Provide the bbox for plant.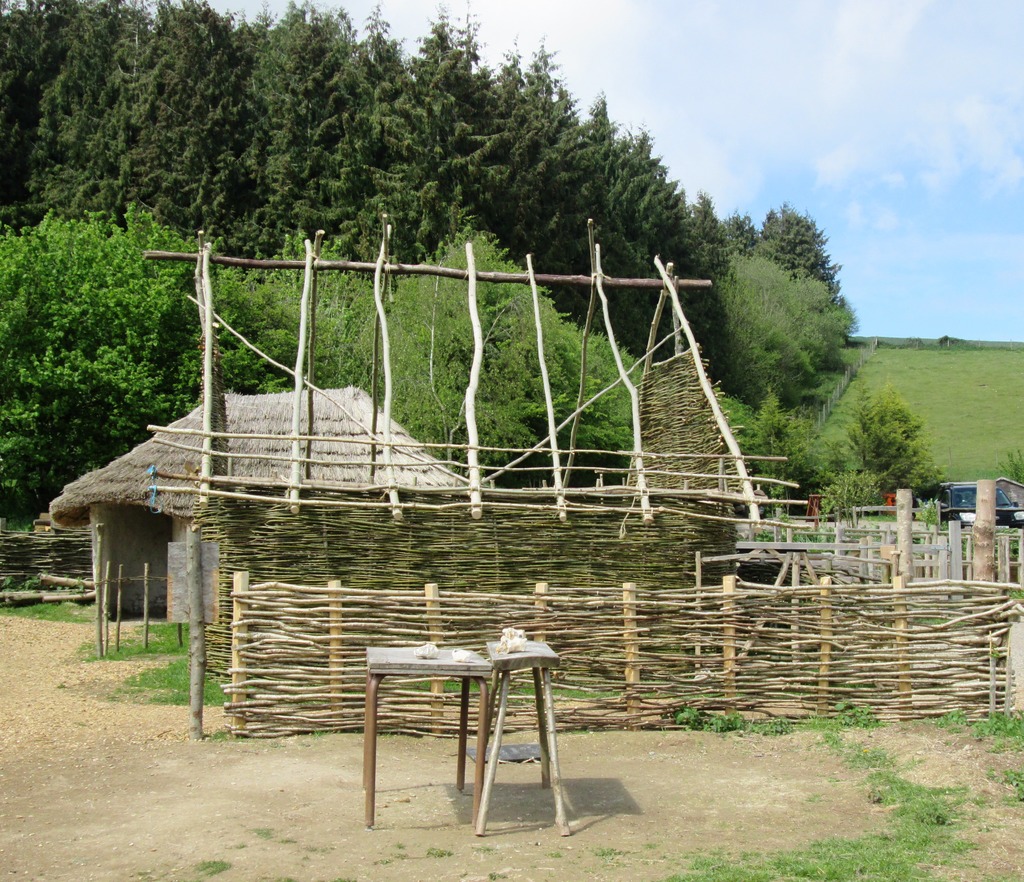
pyautogui.locateOnScreen(0, 600, 91, 630).
